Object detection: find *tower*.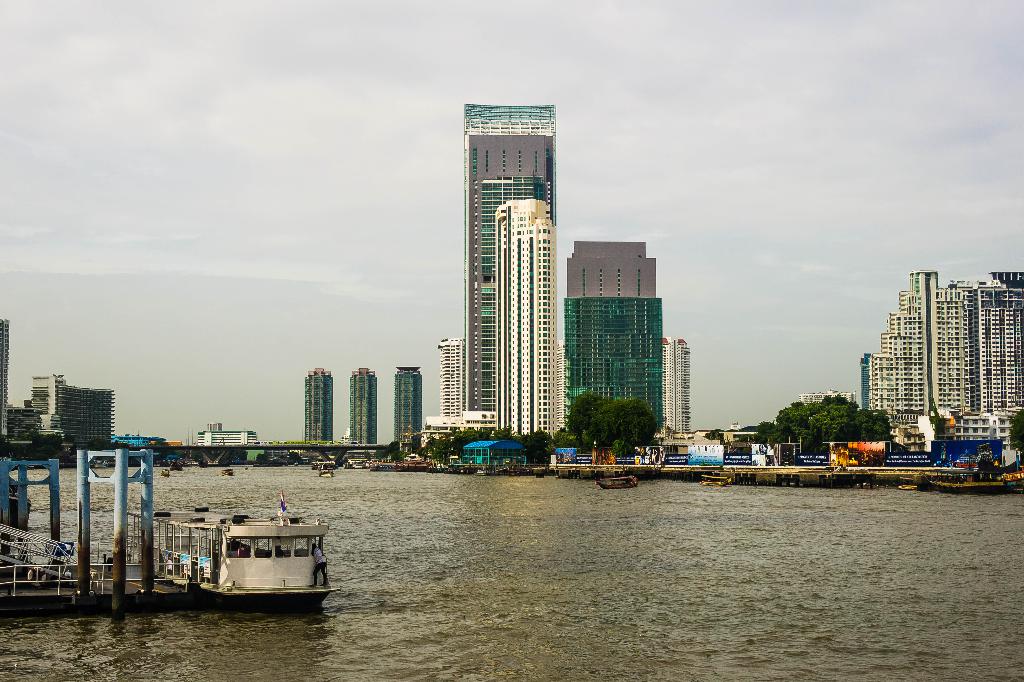
BBox(454, 99, 557, 405).
